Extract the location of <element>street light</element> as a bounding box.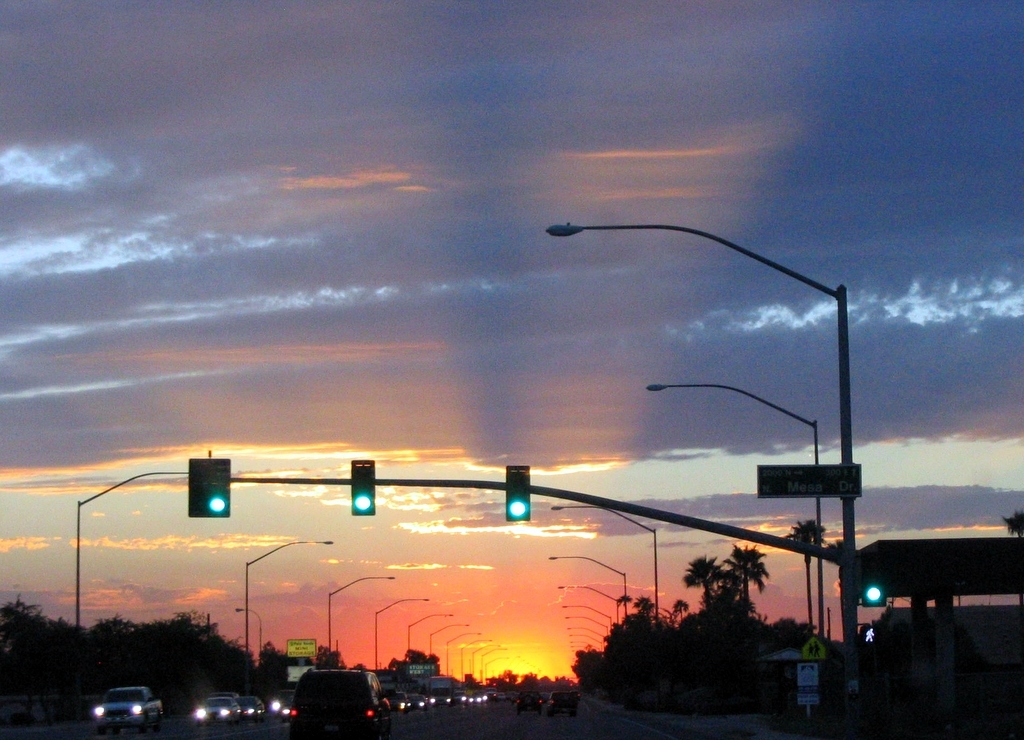
406/612/453/660.
